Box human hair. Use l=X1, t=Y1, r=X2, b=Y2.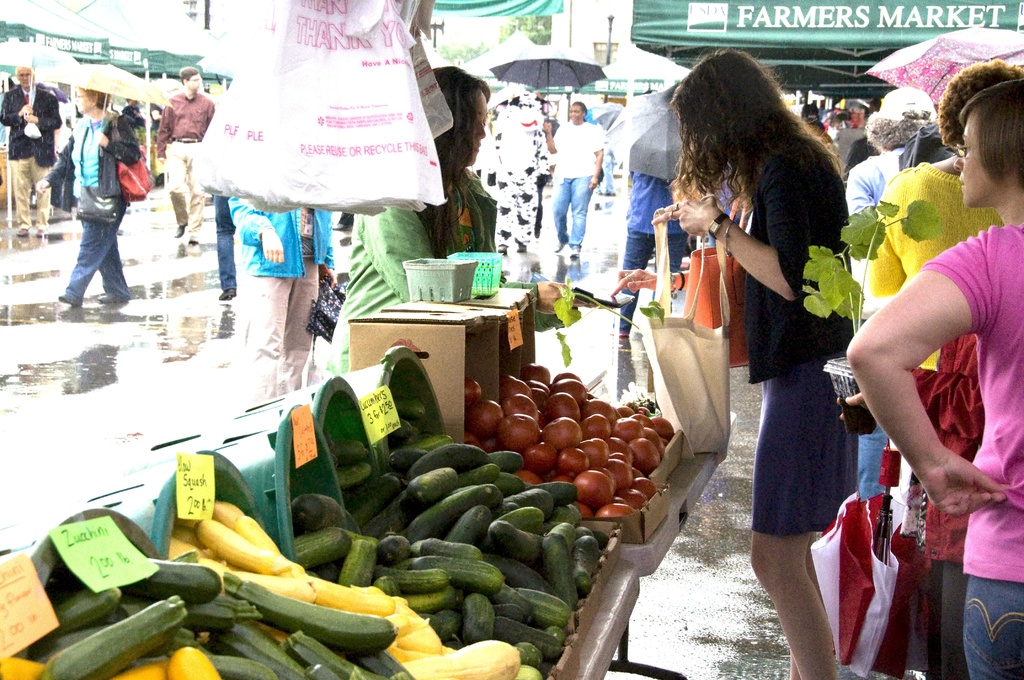
l=77, t=86, r=112, b=108.
